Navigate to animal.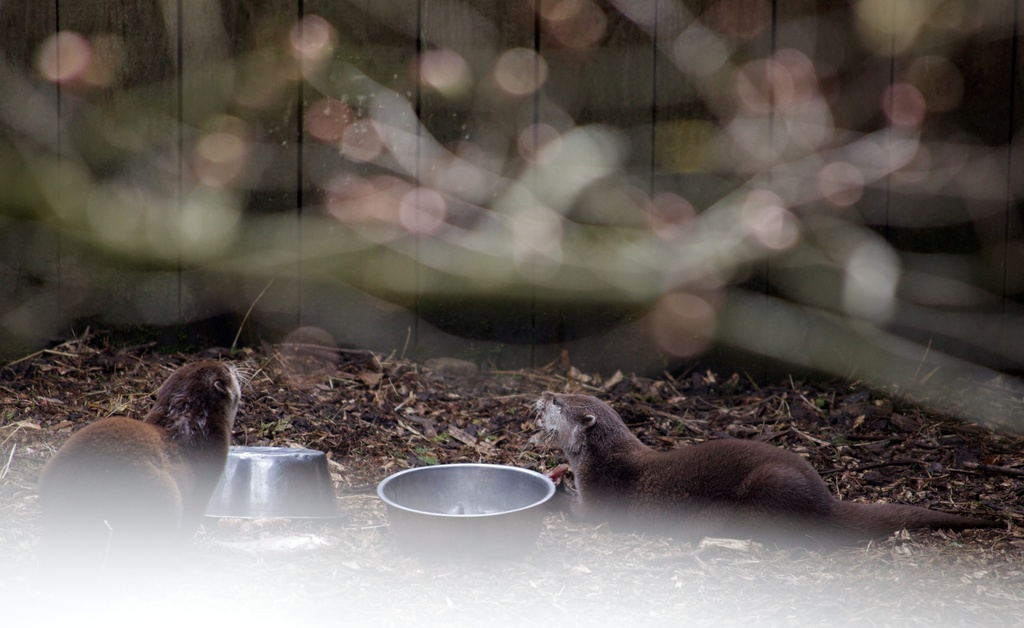
Navigation target: x1=531, y1=391, x2=994, y2=556.
